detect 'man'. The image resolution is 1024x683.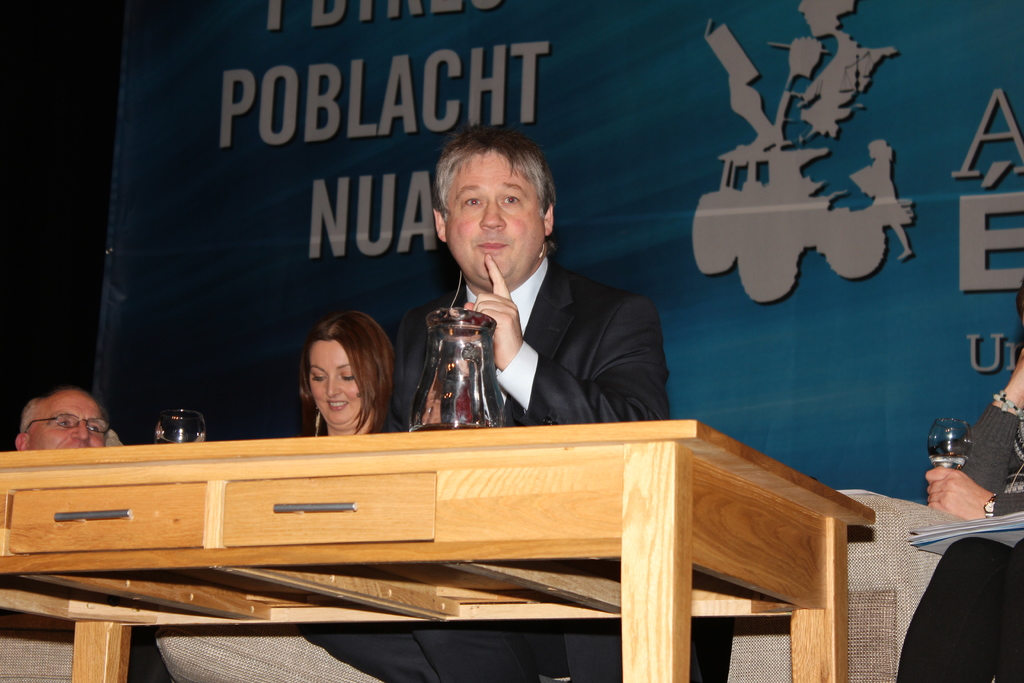
357:120:727:682.
